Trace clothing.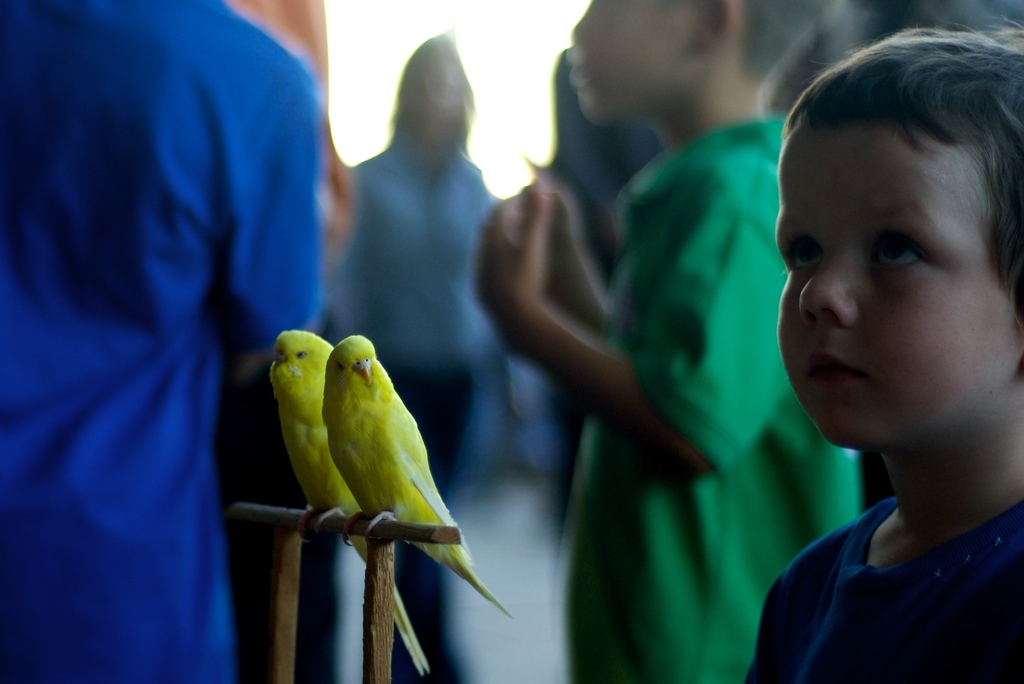
Traced to (x1=0, y1=0, x2=332, y2=683).
